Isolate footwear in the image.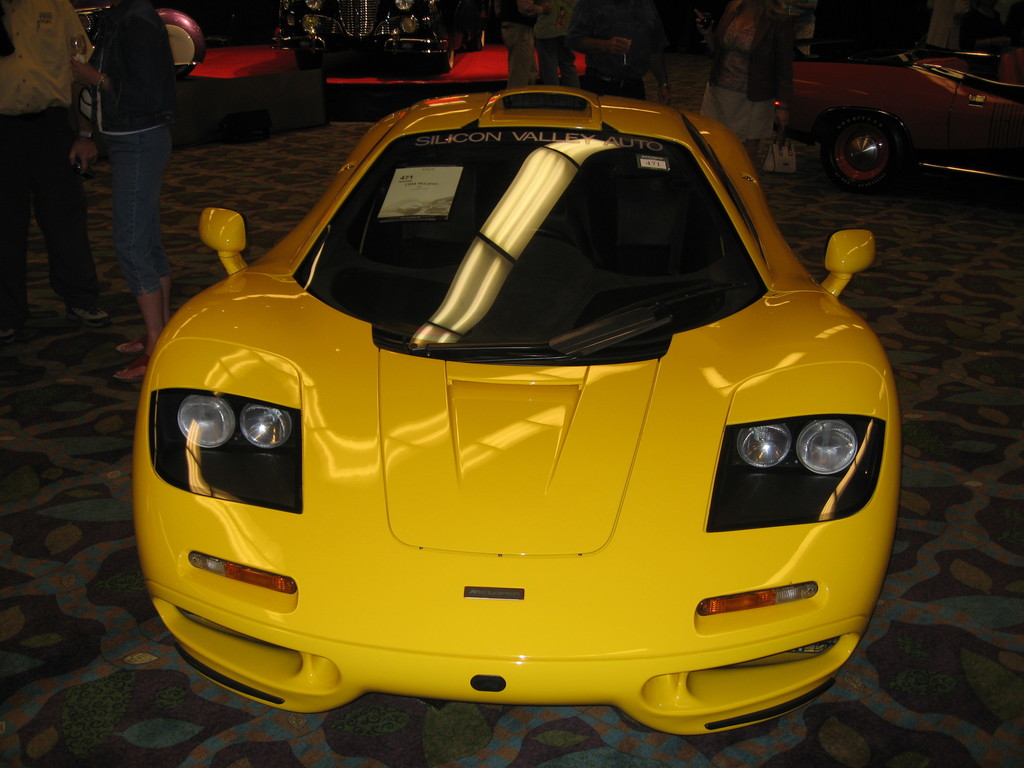
Isolated region: bbox=(120, 337, 147, 356).
